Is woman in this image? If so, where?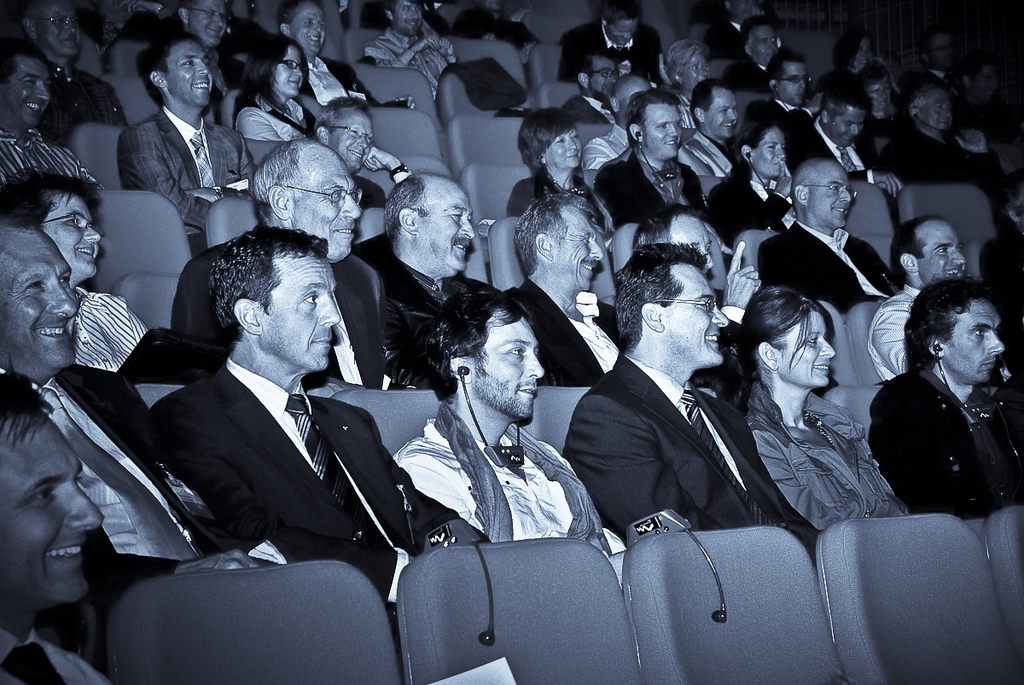
Yes, at x1=237 y1=14 x2=329 y2=148.
